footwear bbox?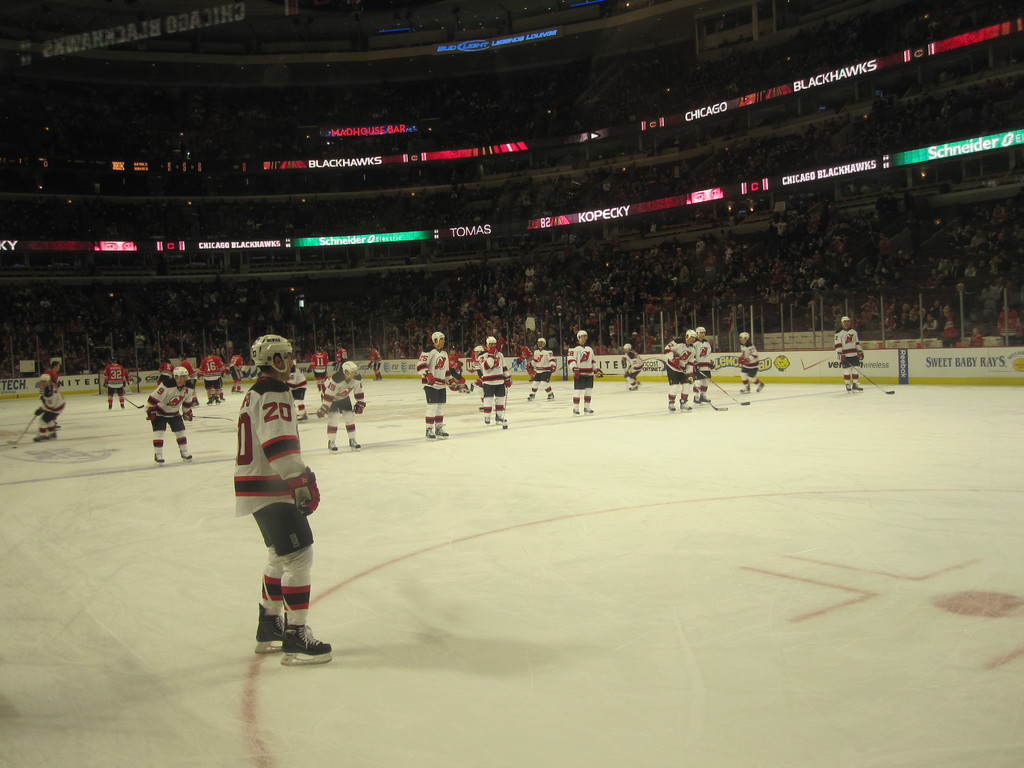
Rect(526, 392, 536, 400)
